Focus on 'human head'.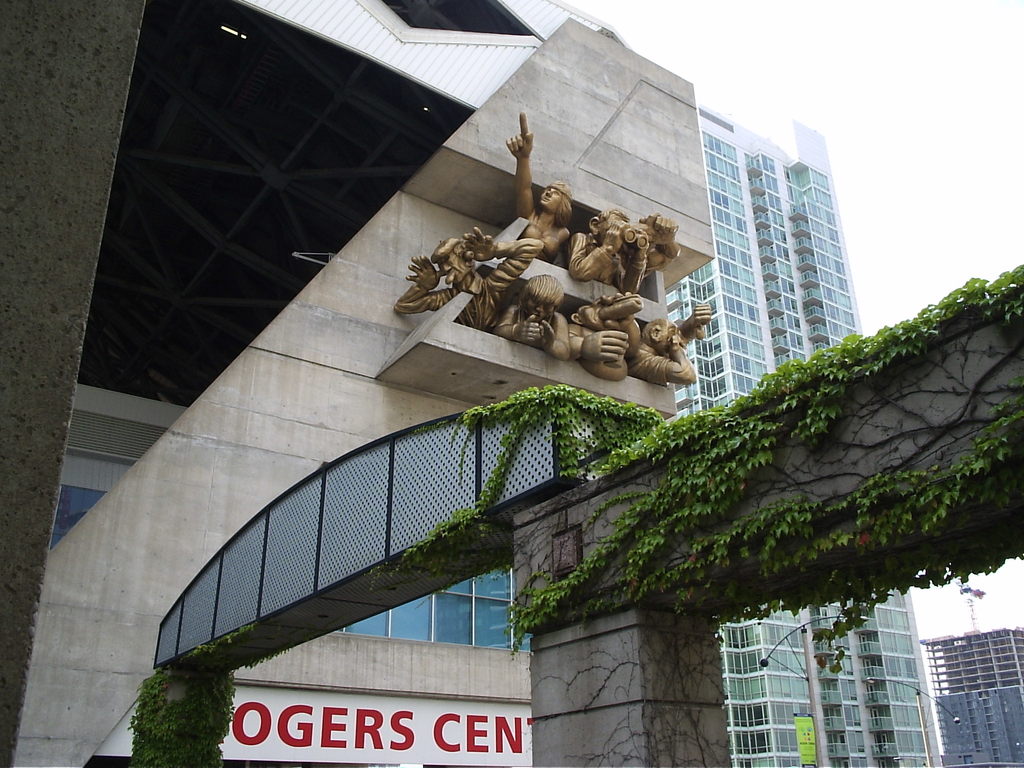
Focused at select_region(571, 304, 613, 332).
